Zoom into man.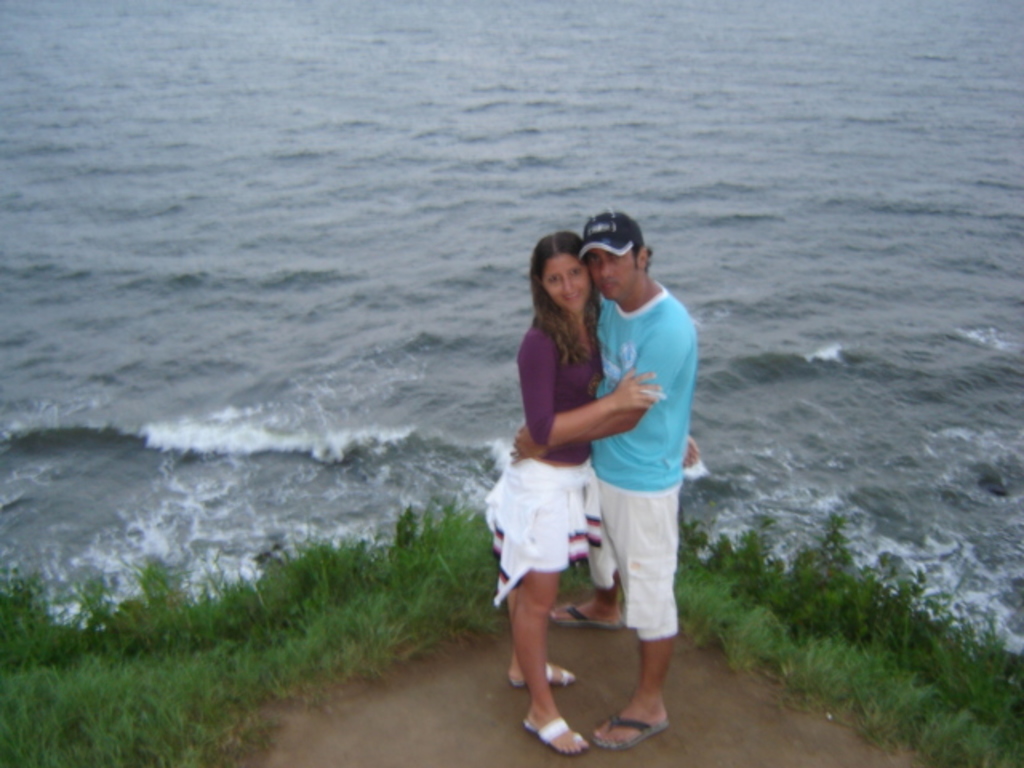
Zoom target: (506, 206, 685, 767).
